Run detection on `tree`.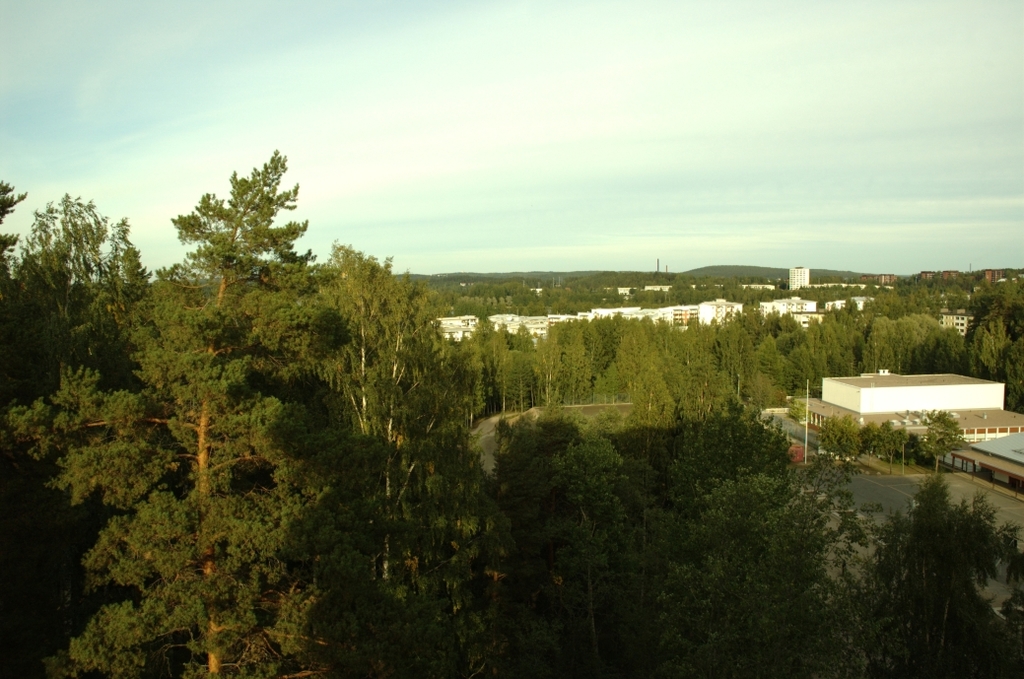
Result: 709, 312, 753, 367.
